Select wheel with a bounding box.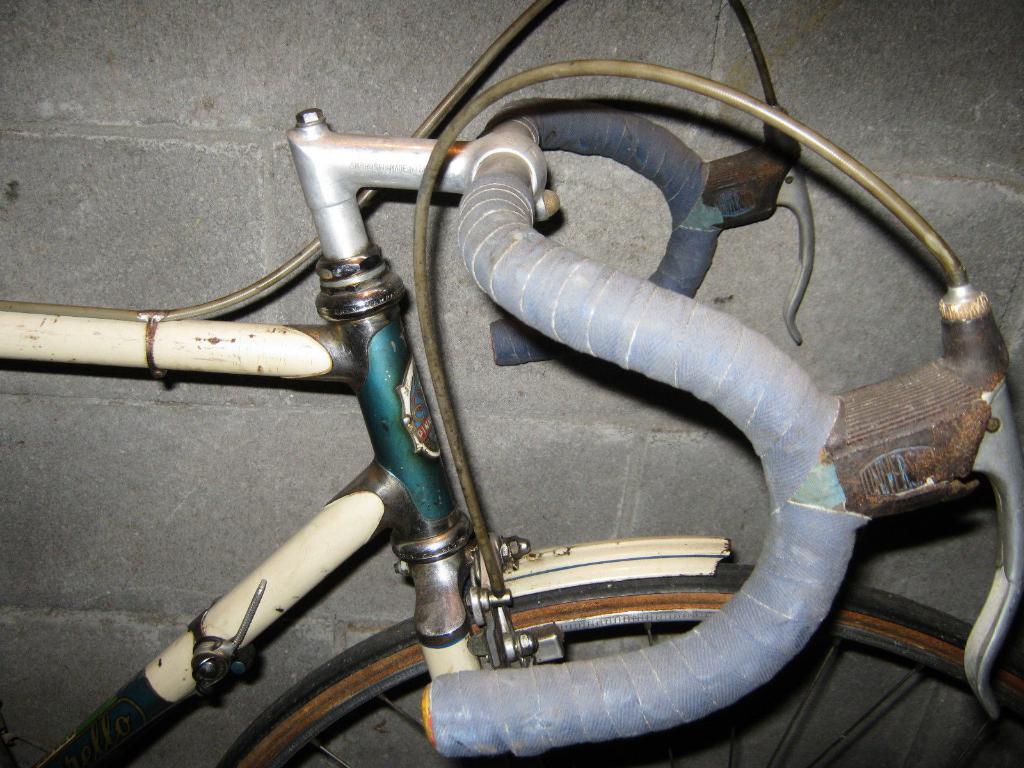
(215,553,1023,767).
